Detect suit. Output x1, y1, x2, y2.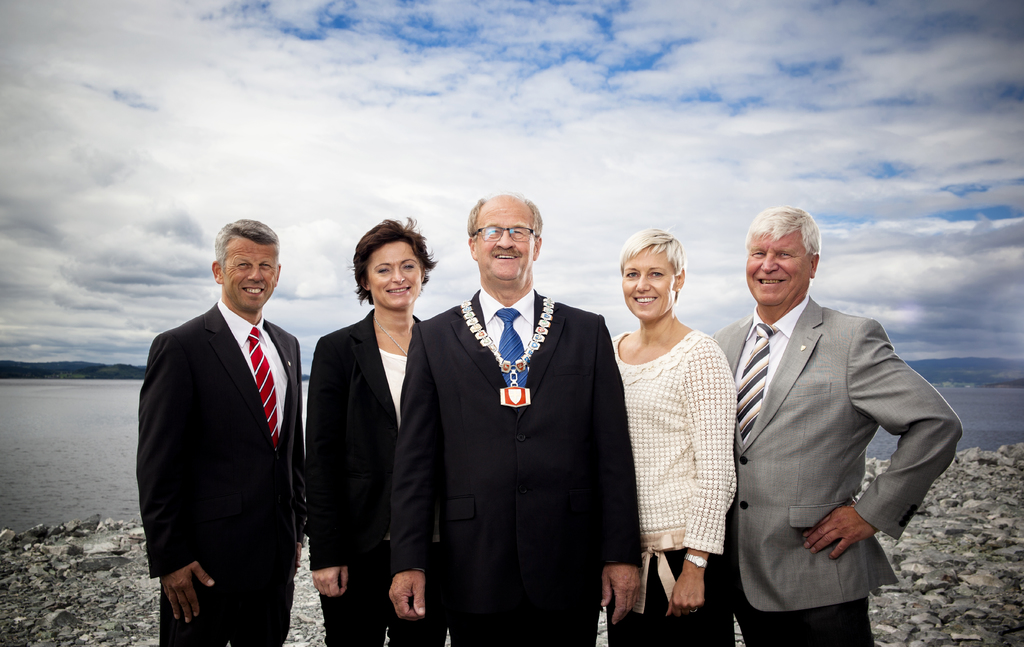
384, 284, 645, 646.
